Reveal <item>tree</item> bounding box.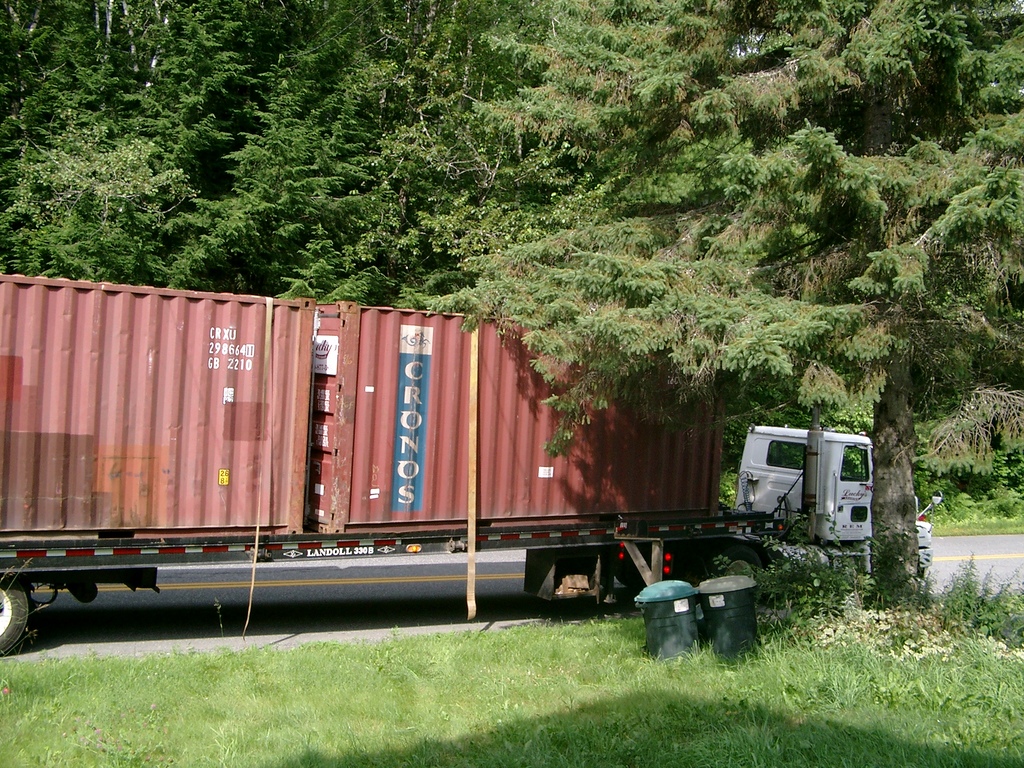
Revealed: locate(202, 0, 585, 318).
